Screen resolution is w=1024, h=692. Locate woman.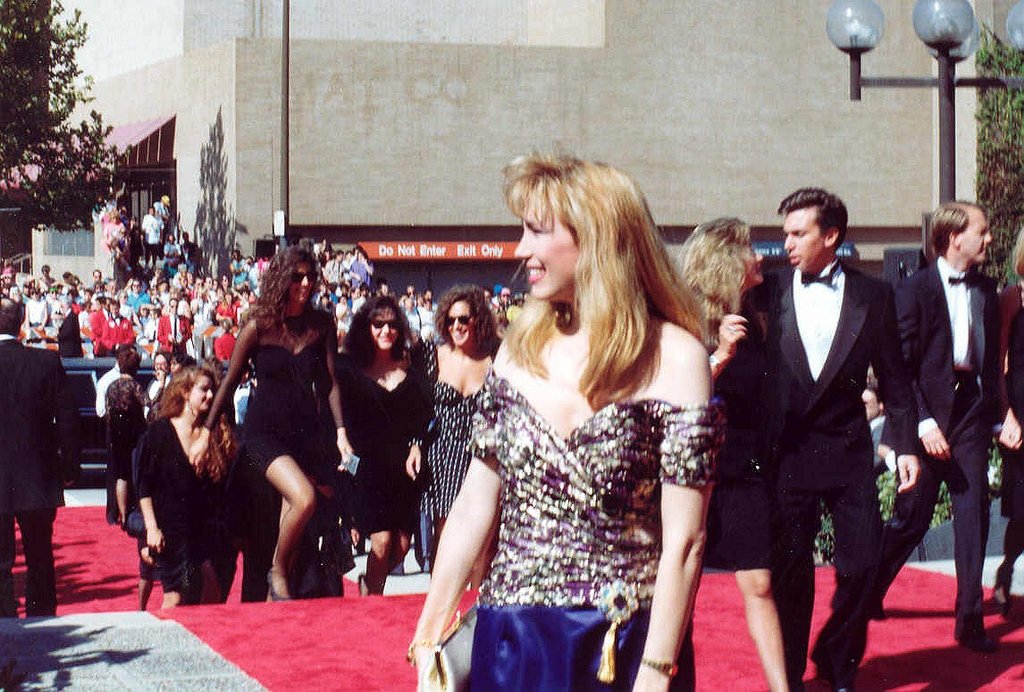
(left=410, top=148, right=725, bottom=691).
